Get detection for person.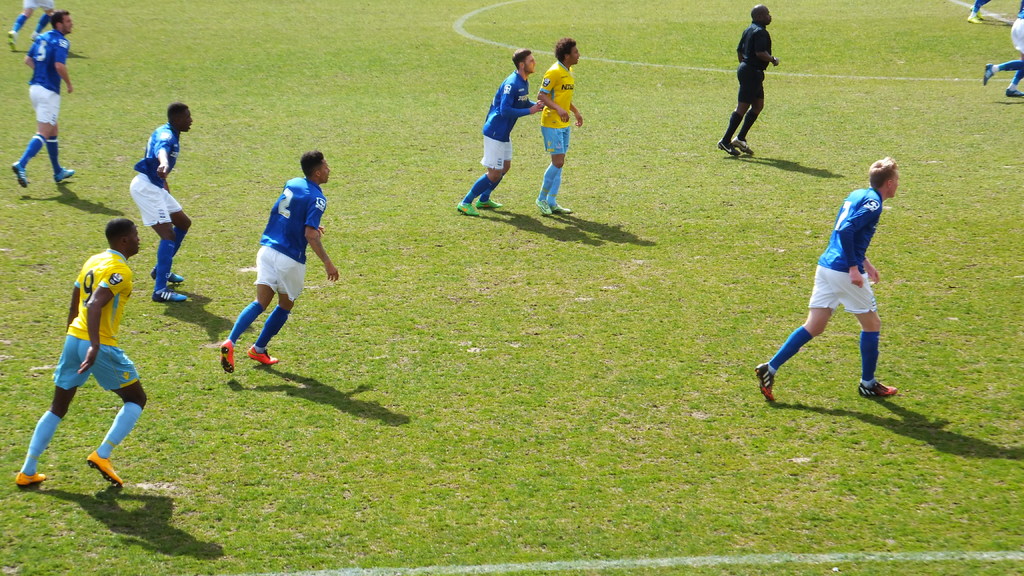
Detection: x1=717, y1=4, x2=780, y2=156.
